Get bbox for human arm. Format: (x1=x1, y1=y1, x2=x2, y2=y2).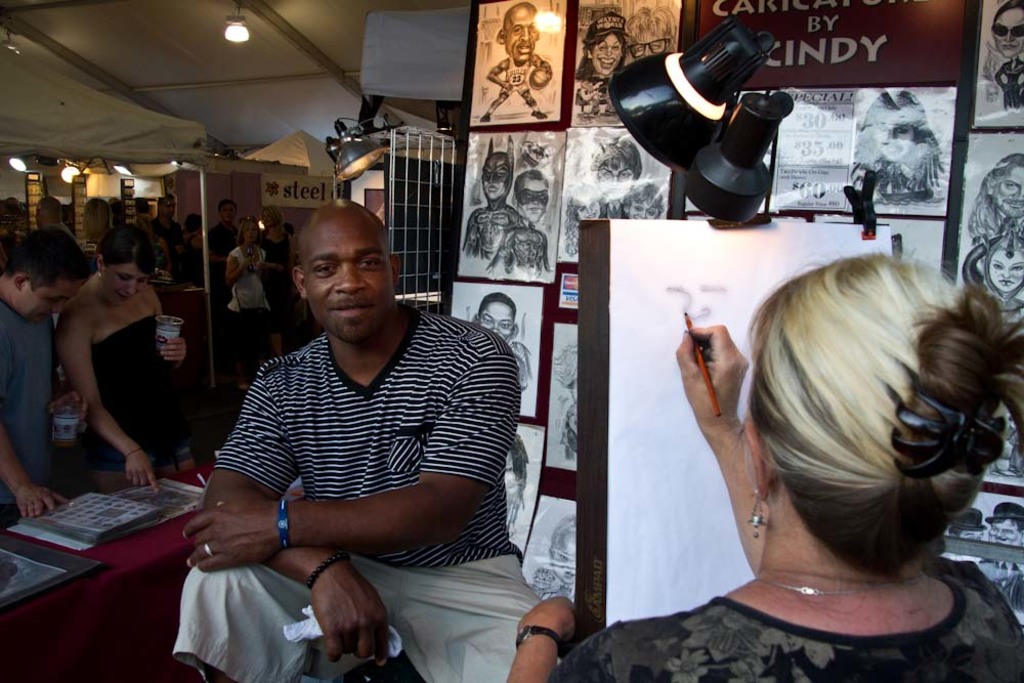
(x1=225, y1=253, x2=256, y2=283).
